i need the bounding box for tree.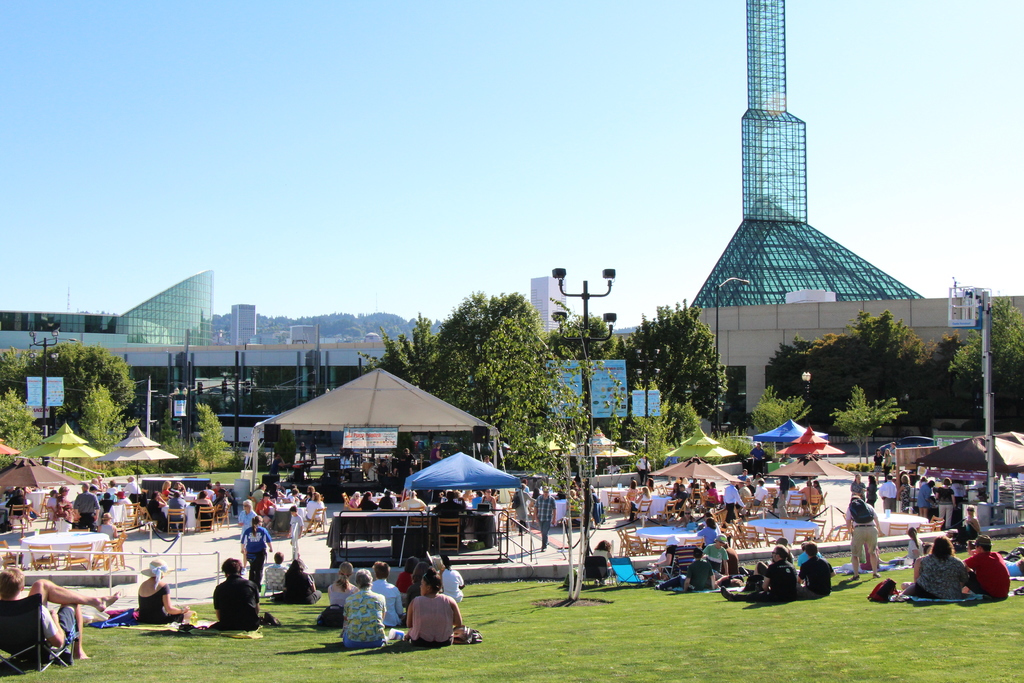
Here it is: 163 436 200 477.
